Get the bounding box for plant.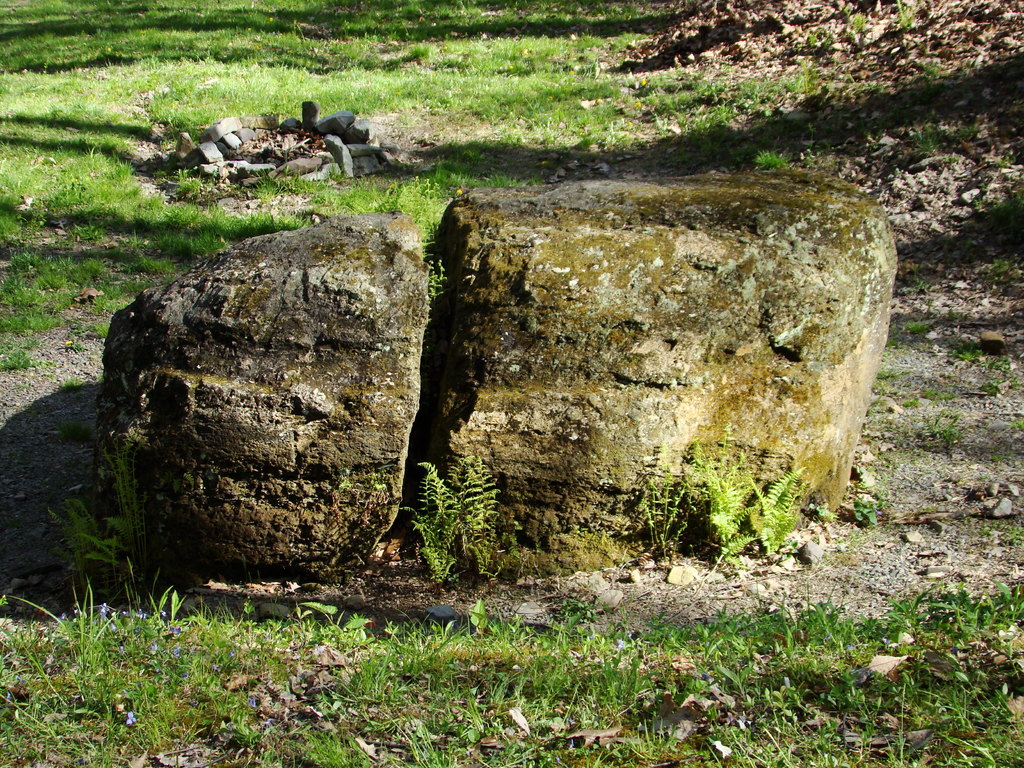
<bbox>927, 378, 946, 397</bbox>.
